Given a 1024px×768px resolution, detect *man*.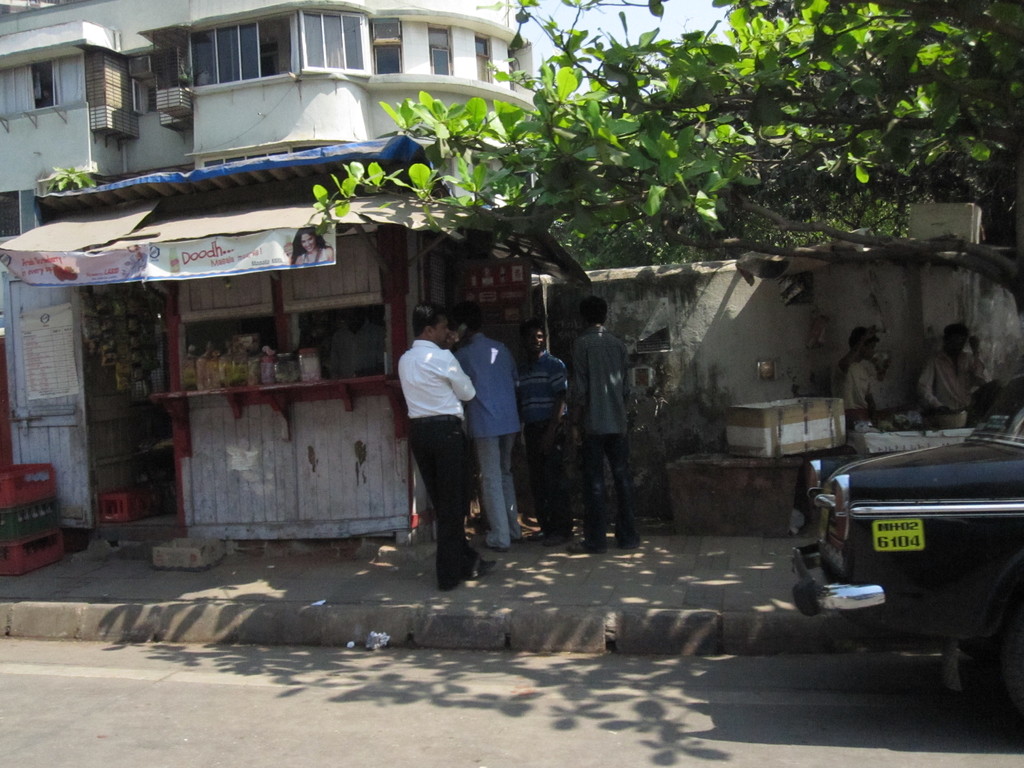
[518,323,576,547].
